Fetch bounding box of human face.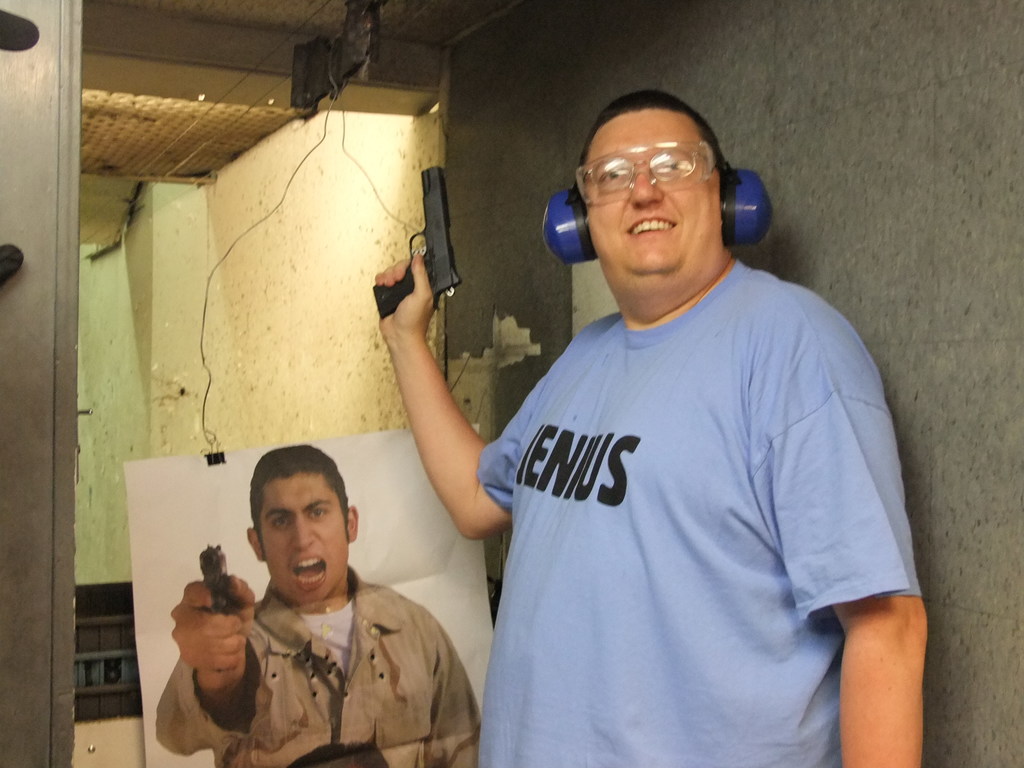
Bbox: 575, 108, 730, 283.
